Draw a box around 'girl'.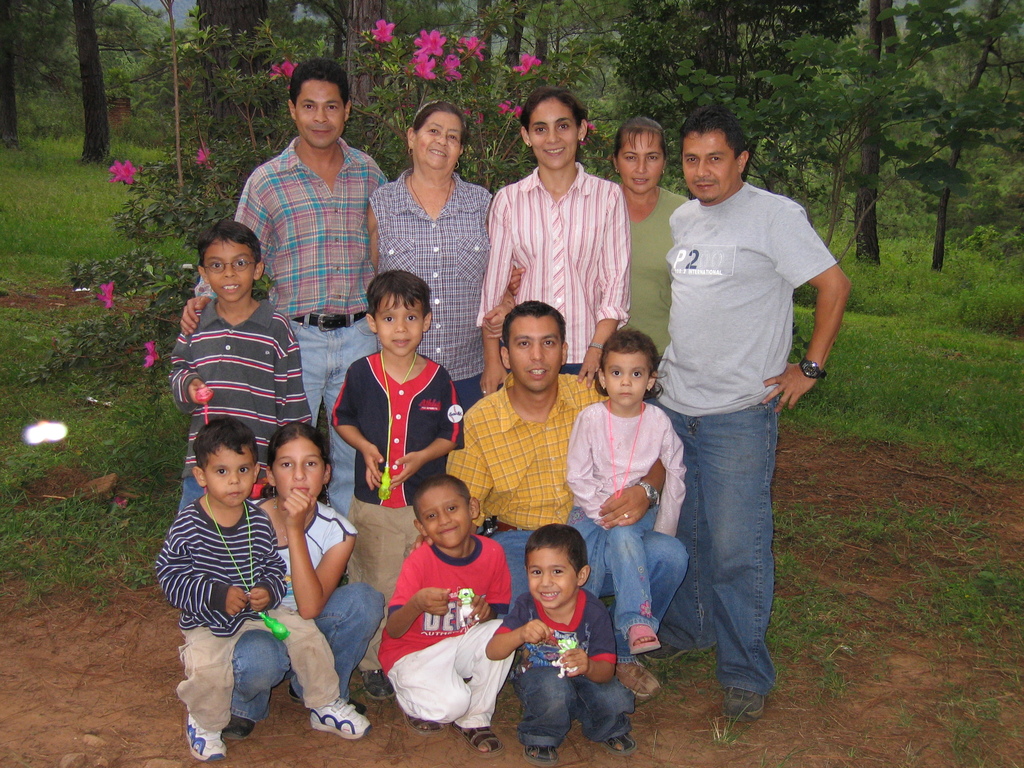
[221, 429, 392, 751].
